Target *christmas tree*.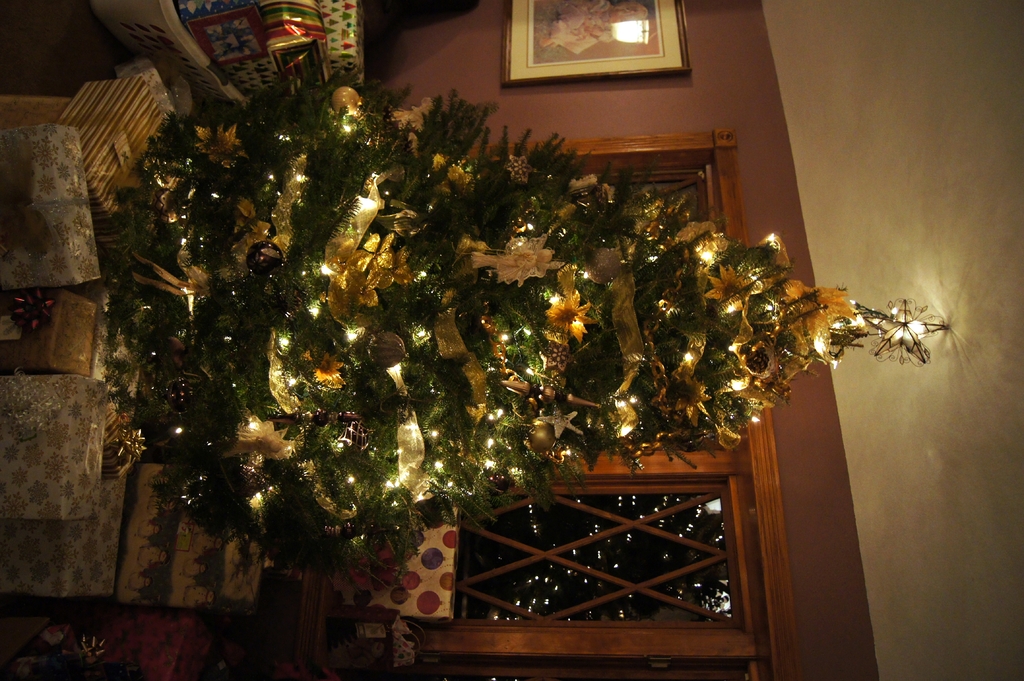
Target region: [112, 51, 953, 599].
